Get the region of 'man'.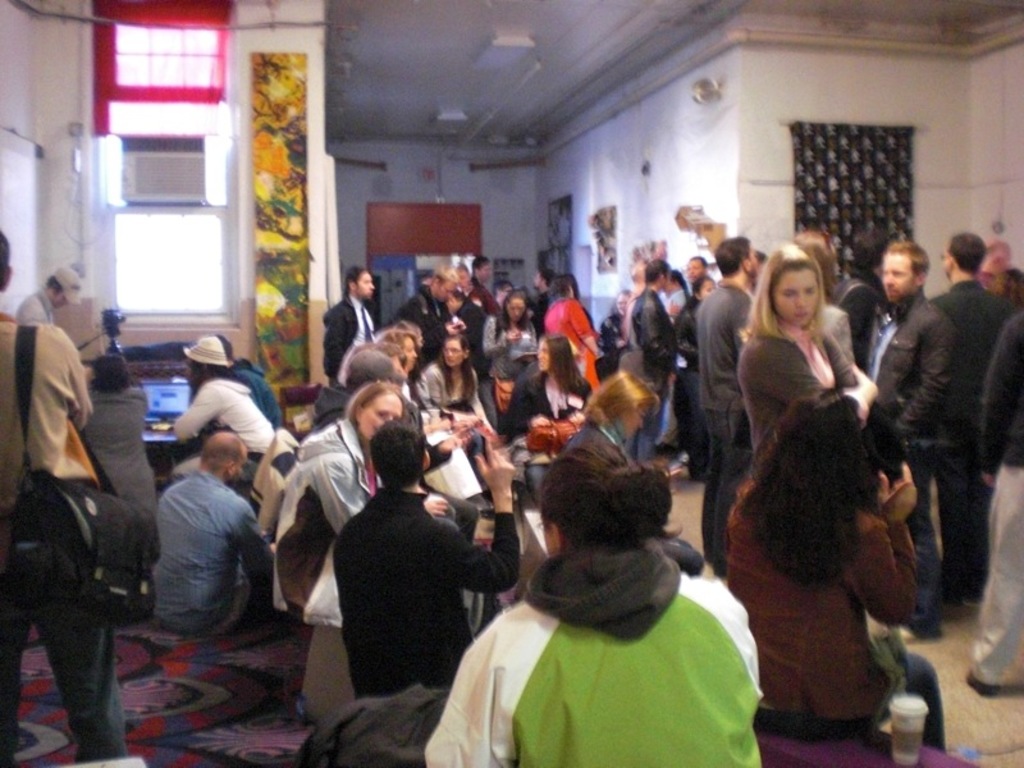
(x1=691, y1=230, x2=760, y2=570).
